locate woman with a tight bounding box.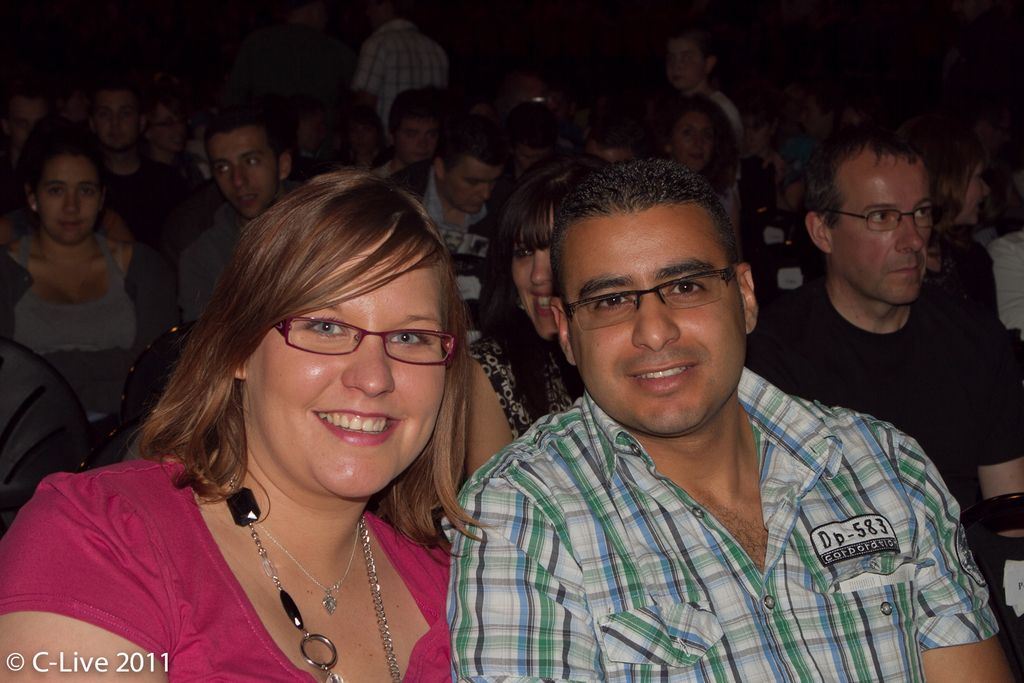
bbox=[629, 87, 740, 230].
